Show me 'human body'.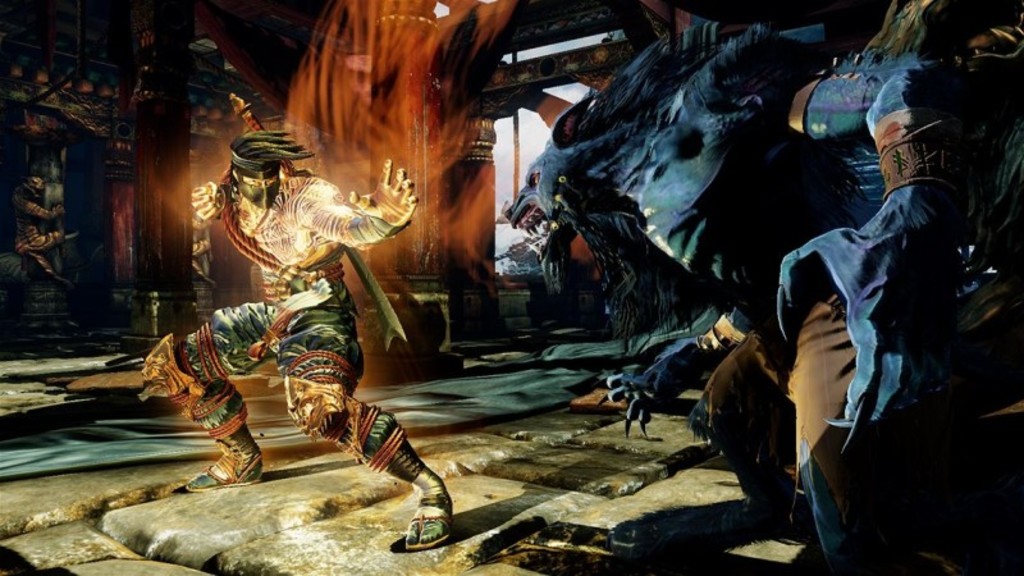
'human body' is here: box=[150, 125, 462, 534].
